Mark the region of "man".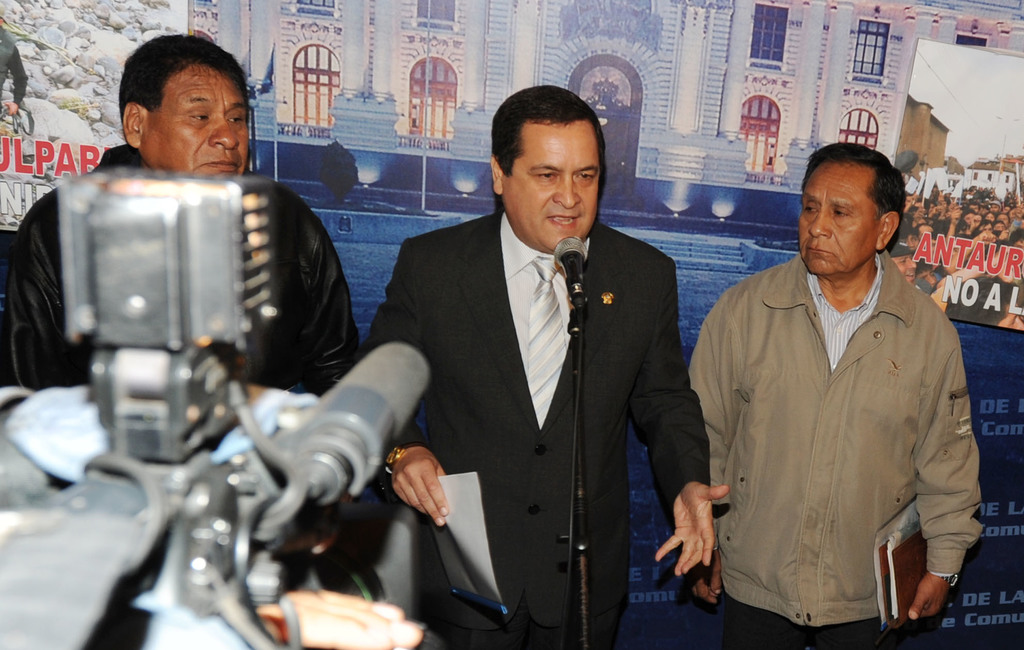
Region: select_region(0, 26, 361, 394).
